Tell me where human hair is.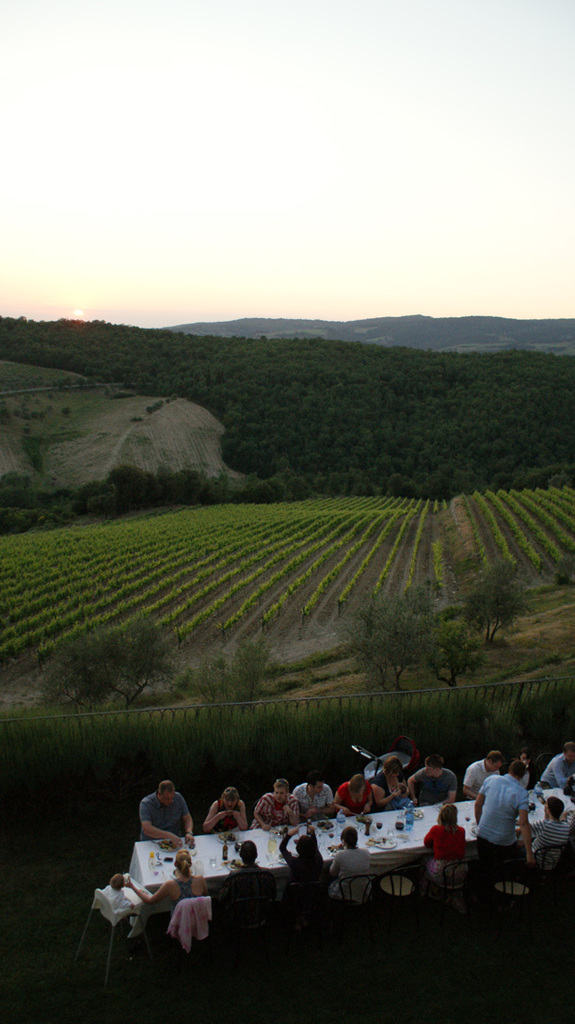
human hair is at 295/834/316/860.
